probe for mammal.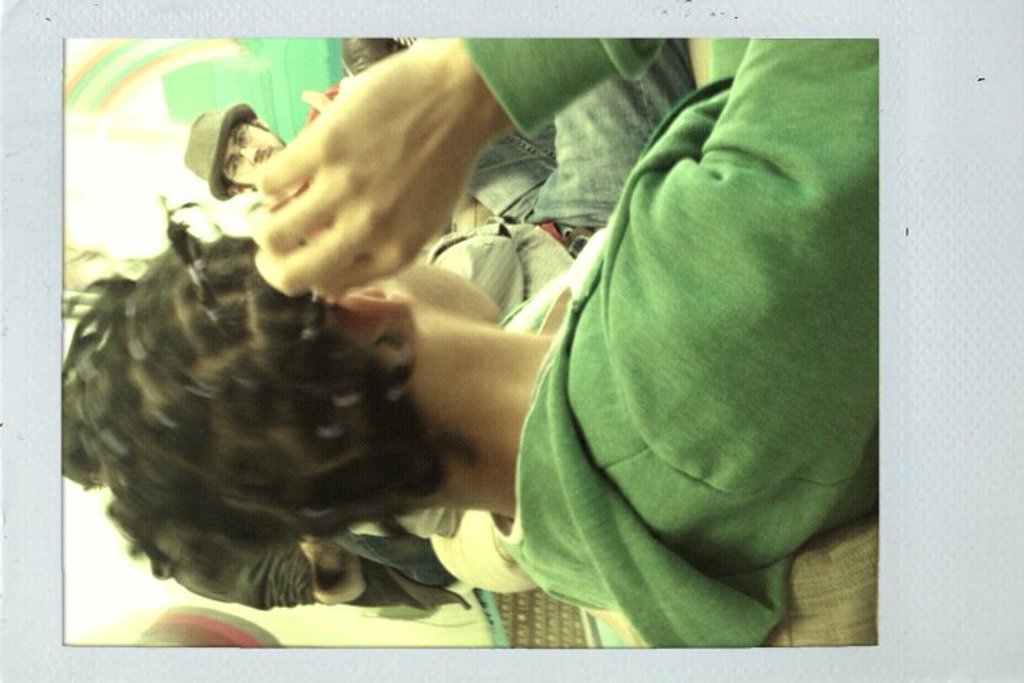
Probe result: (x1=337, y1=40, x2=430, y2=73).
